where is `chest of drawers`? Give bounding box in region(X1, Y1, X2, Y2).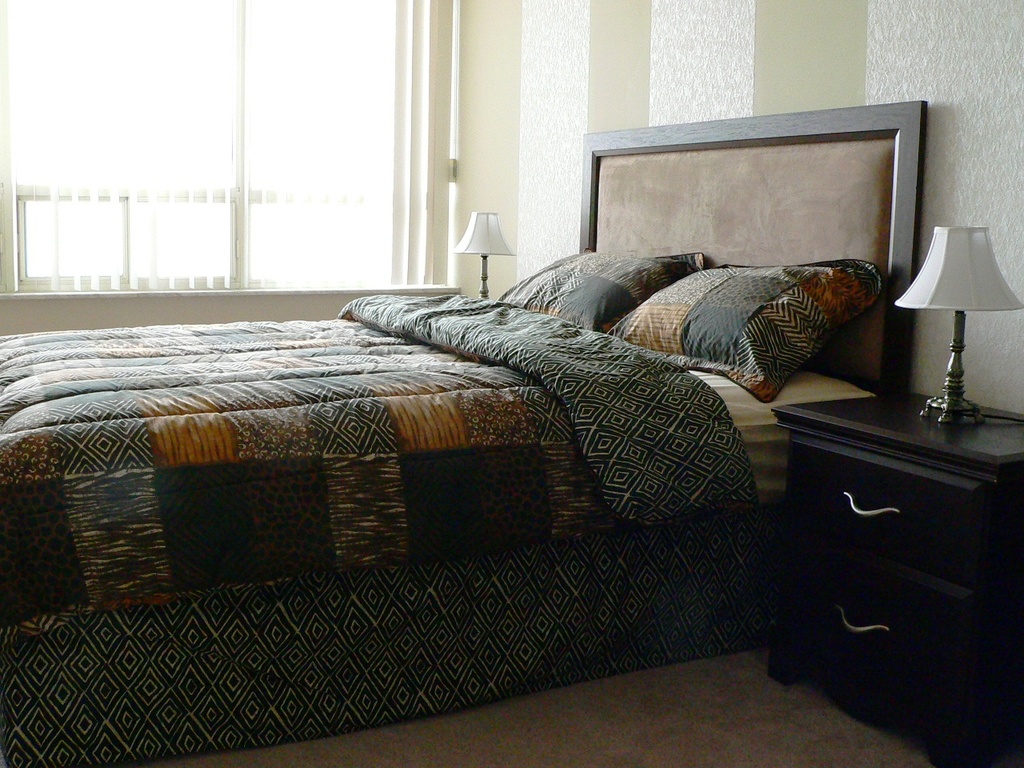
region(772, 387, 1022, 767).
